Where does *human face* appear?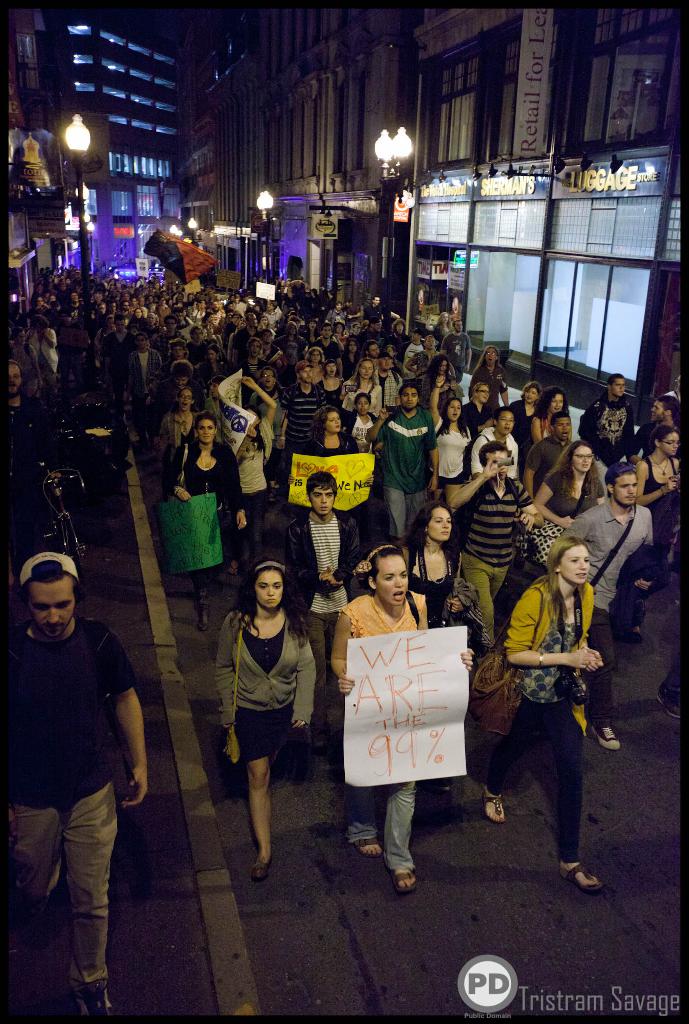
Appears at l=614, t=468, r=636, b=509.
